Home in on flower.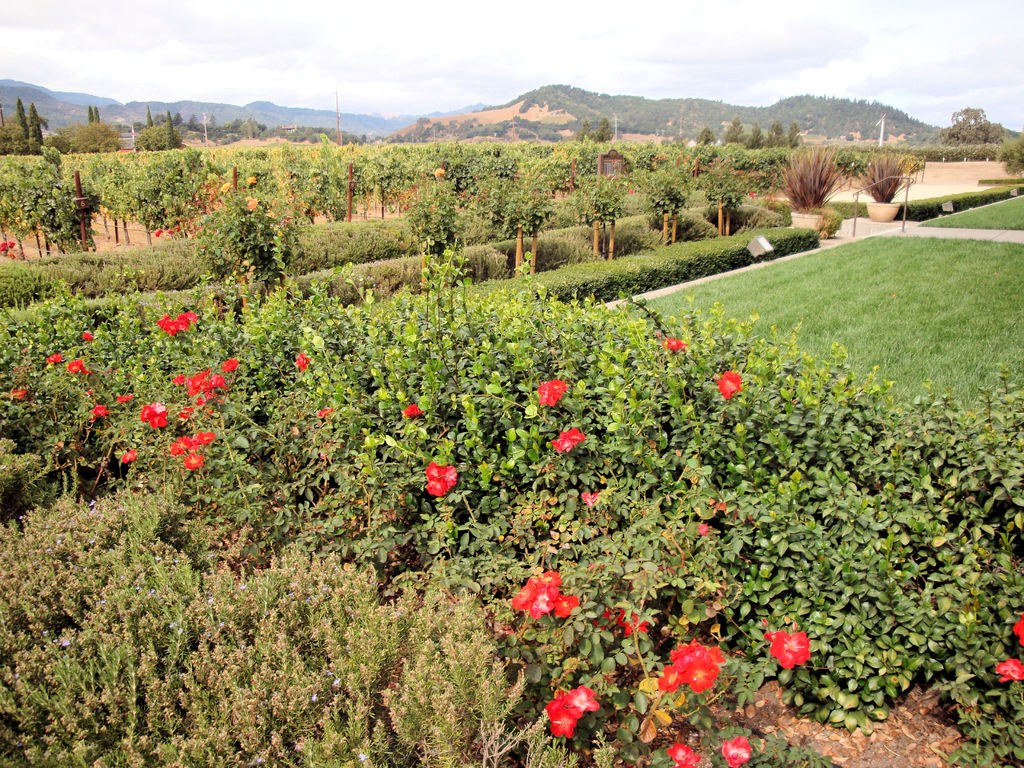
Homed in at [760, 617, 769, 633].
